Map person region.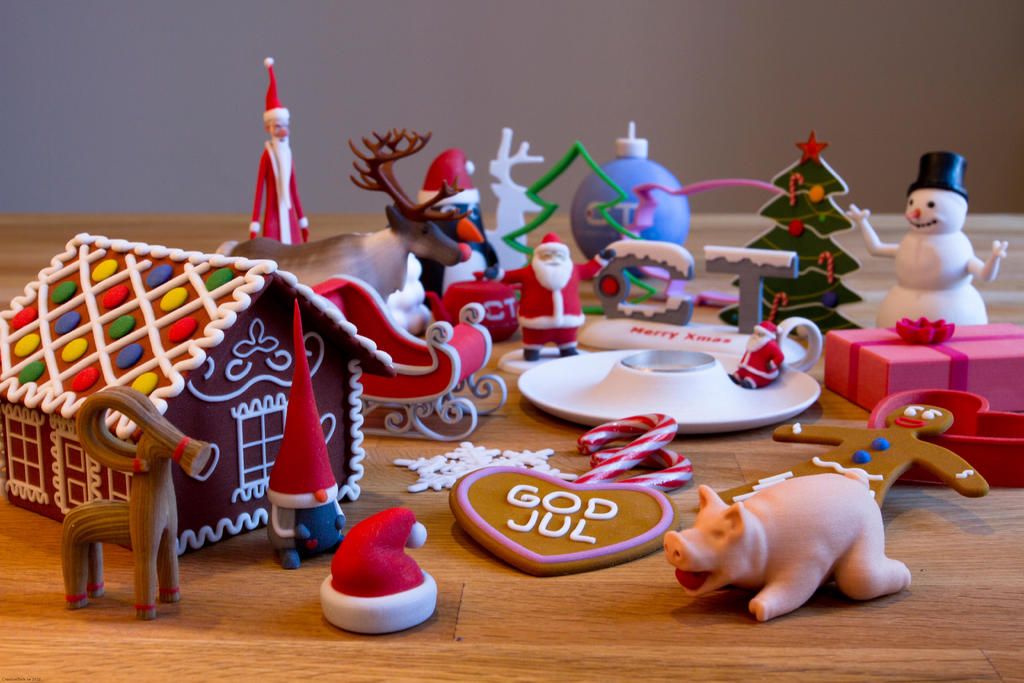
Mapped to bbox=(484, 231, 618, 358).
